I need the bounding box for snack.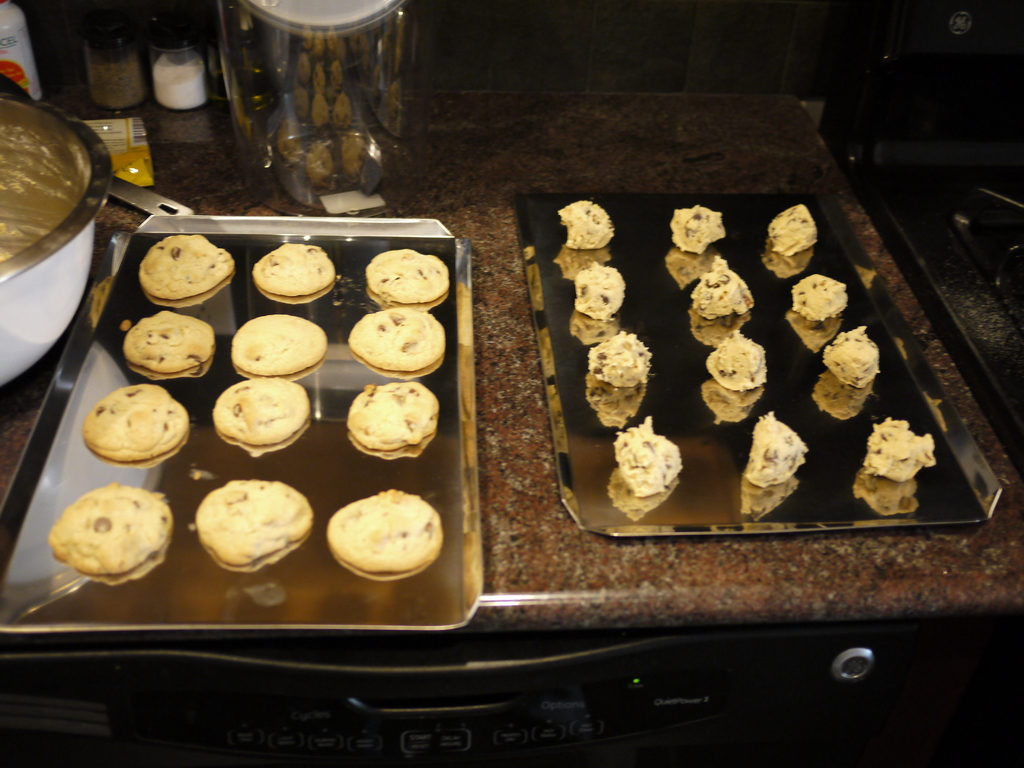
Here it is: bbox=[234, 316, 329, 378].
